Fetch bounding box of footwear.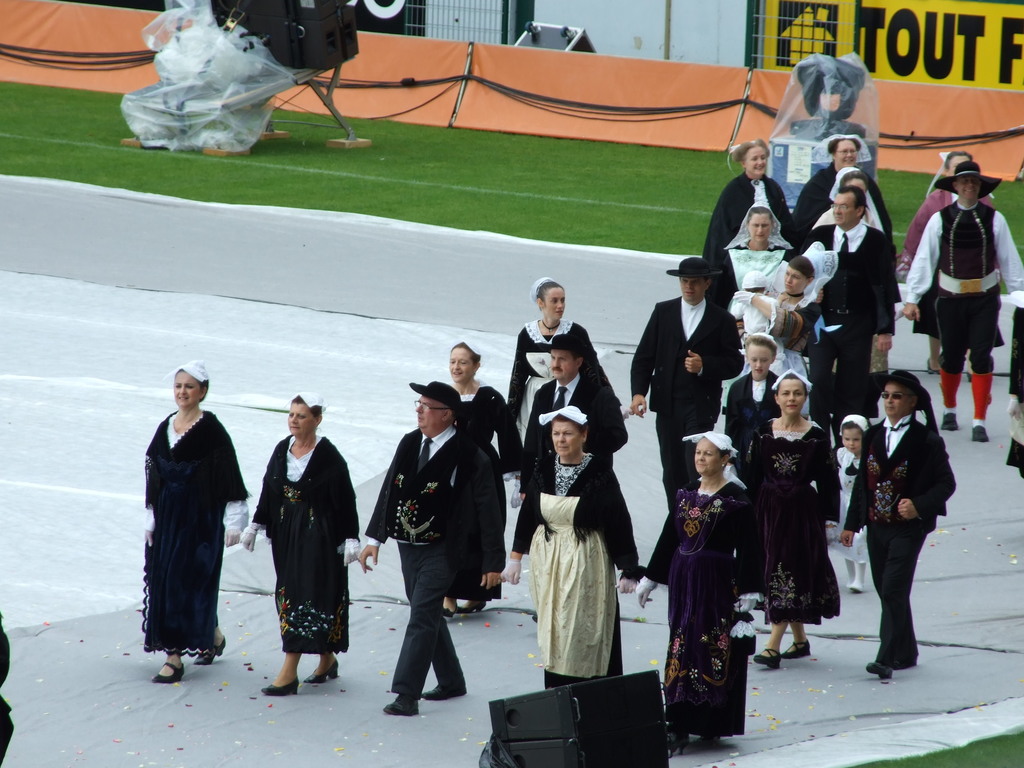
Bbox: <bbox>302, 657, 339, 684</bbox>.
